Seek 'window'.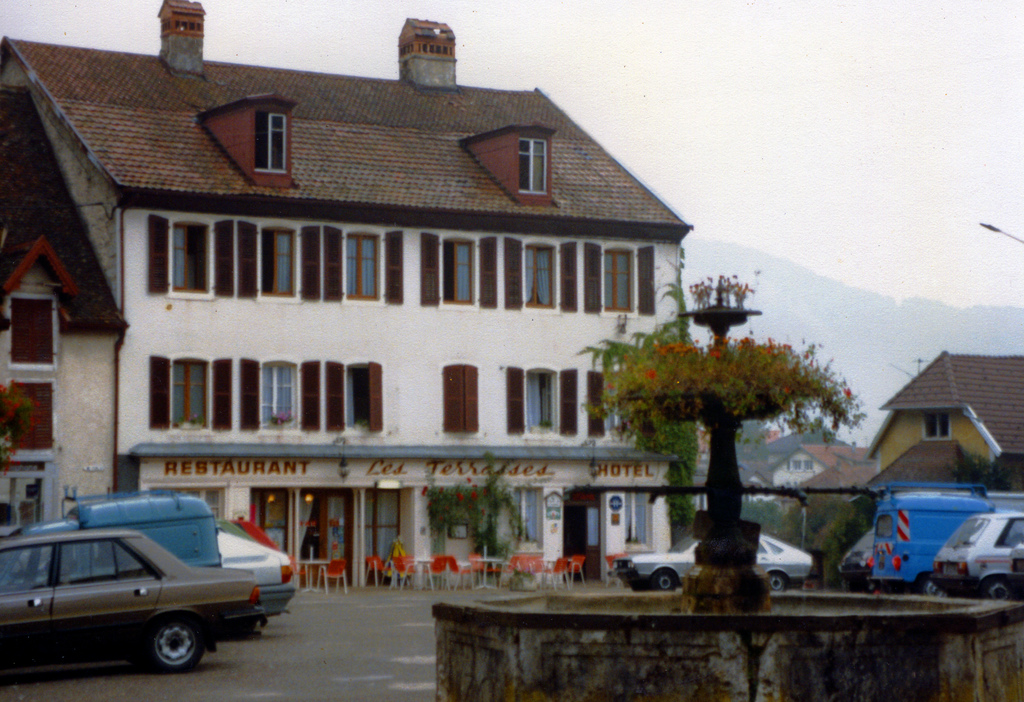
locate(588, 372, 638, 437).
